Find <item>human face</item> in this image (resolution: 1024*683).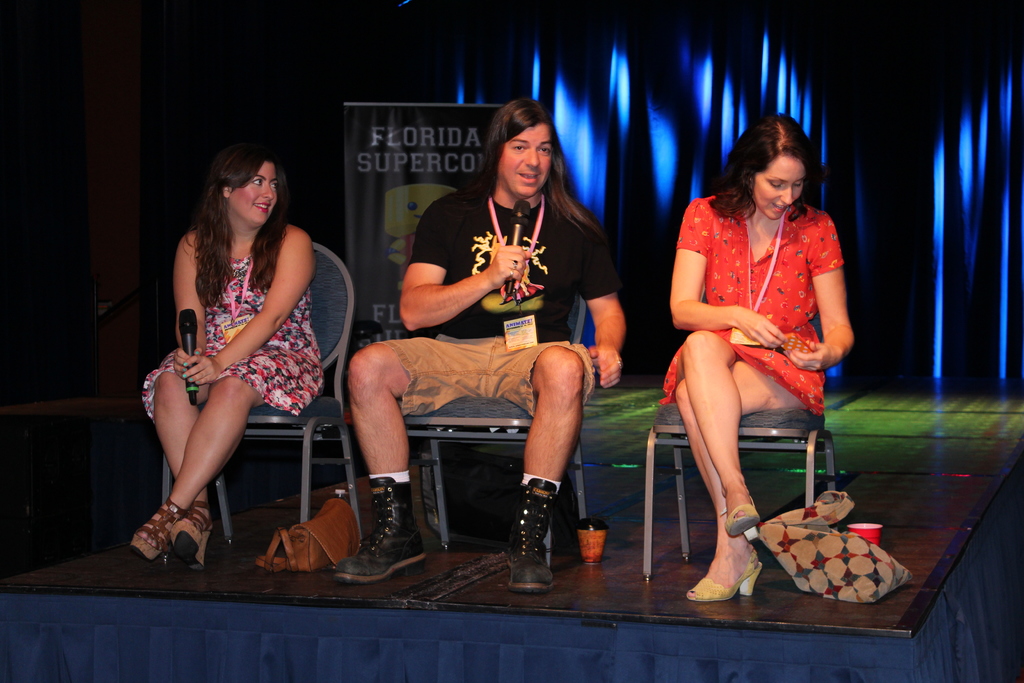
499,120,549,199.
